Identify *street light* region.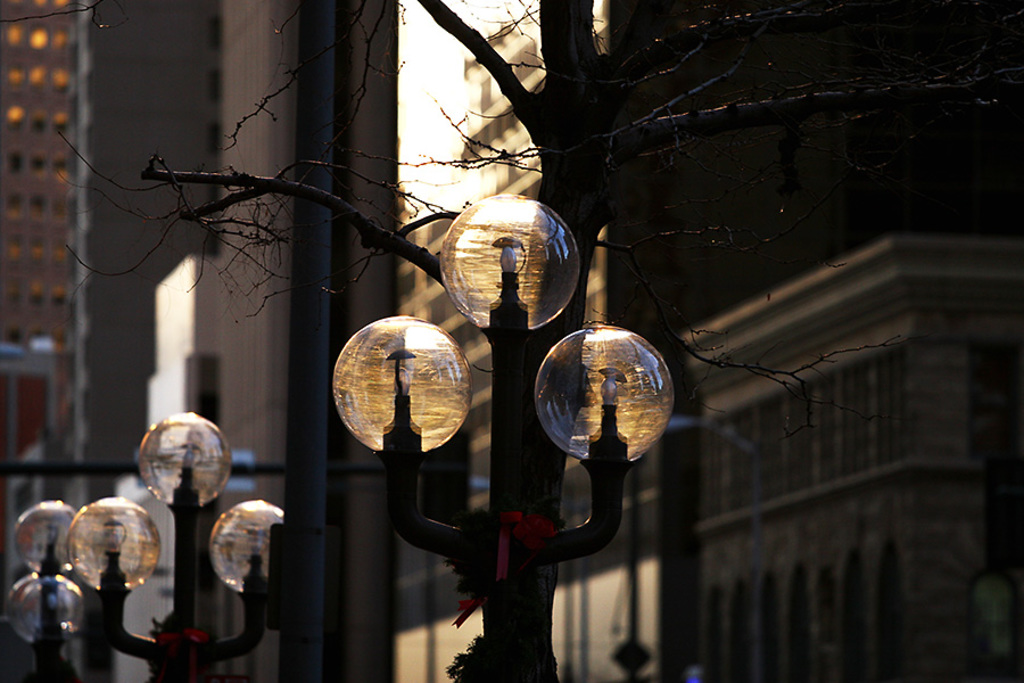
Region: bbox=[71, 411, 281, 682].
